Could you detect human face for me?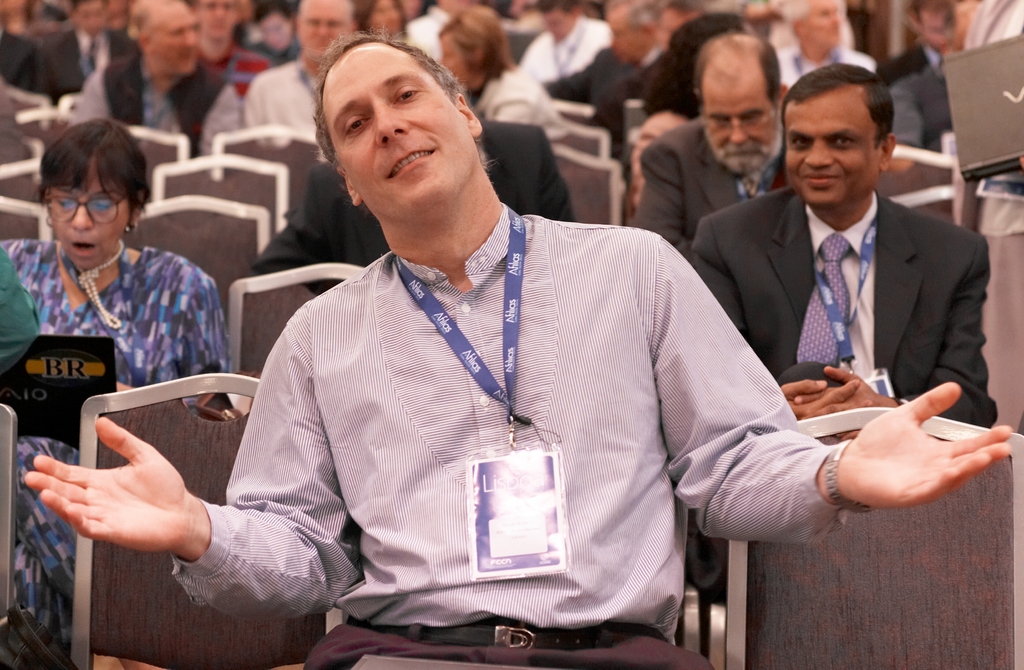
Detection result: BBox(46, 160, 129, 269).
